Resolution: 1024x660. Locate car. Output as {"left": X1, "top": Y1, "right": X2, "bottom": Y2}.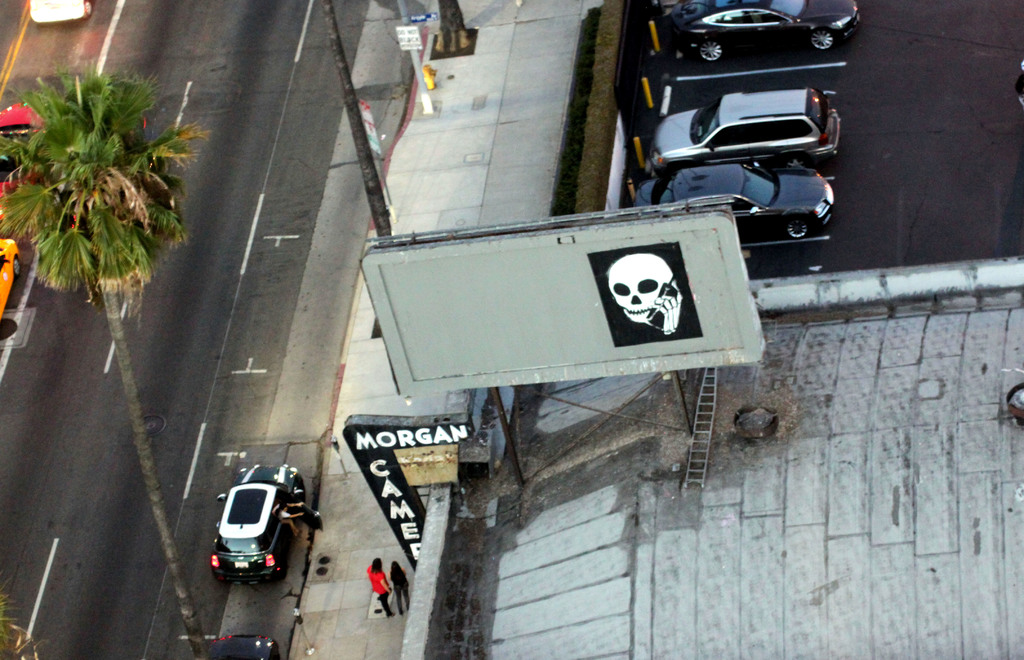
{"left": 664, "top": 0, "right": 863, "bottom": 69}.
